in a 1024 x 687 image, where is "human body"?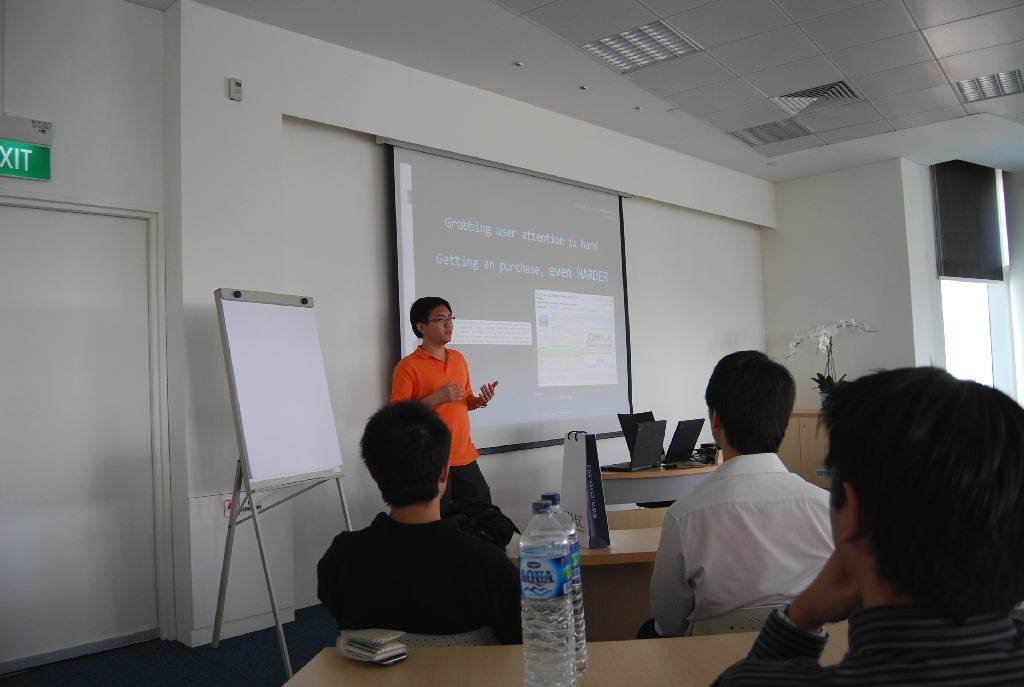
l=763, t=357, r=1023, b=683.
